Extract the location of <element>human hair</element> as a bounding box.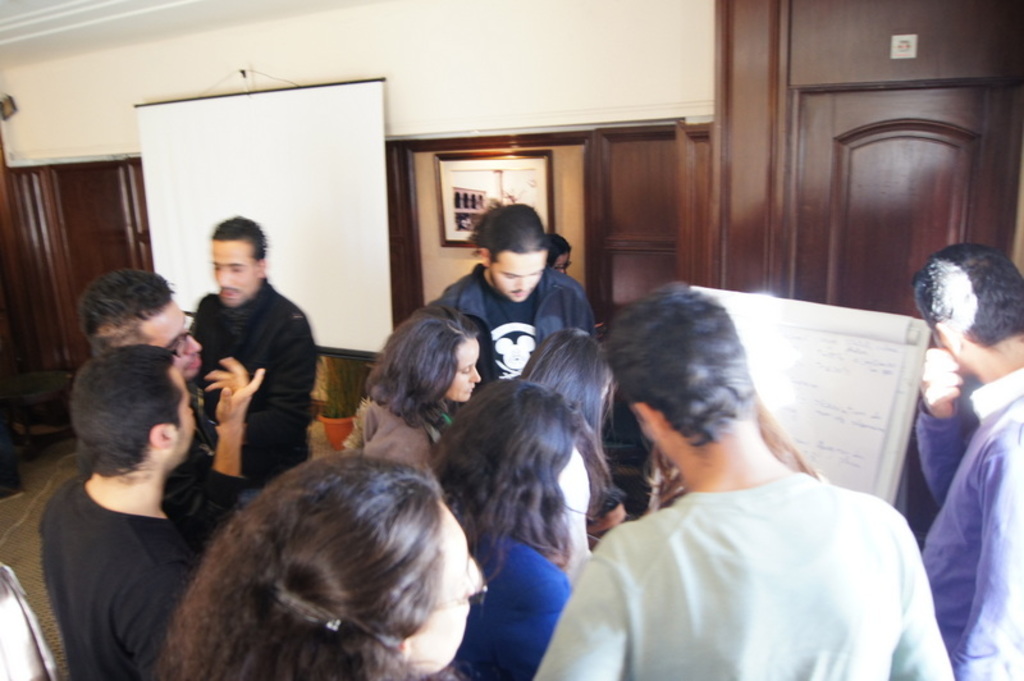
select_region(84, 269, 177, 353).
